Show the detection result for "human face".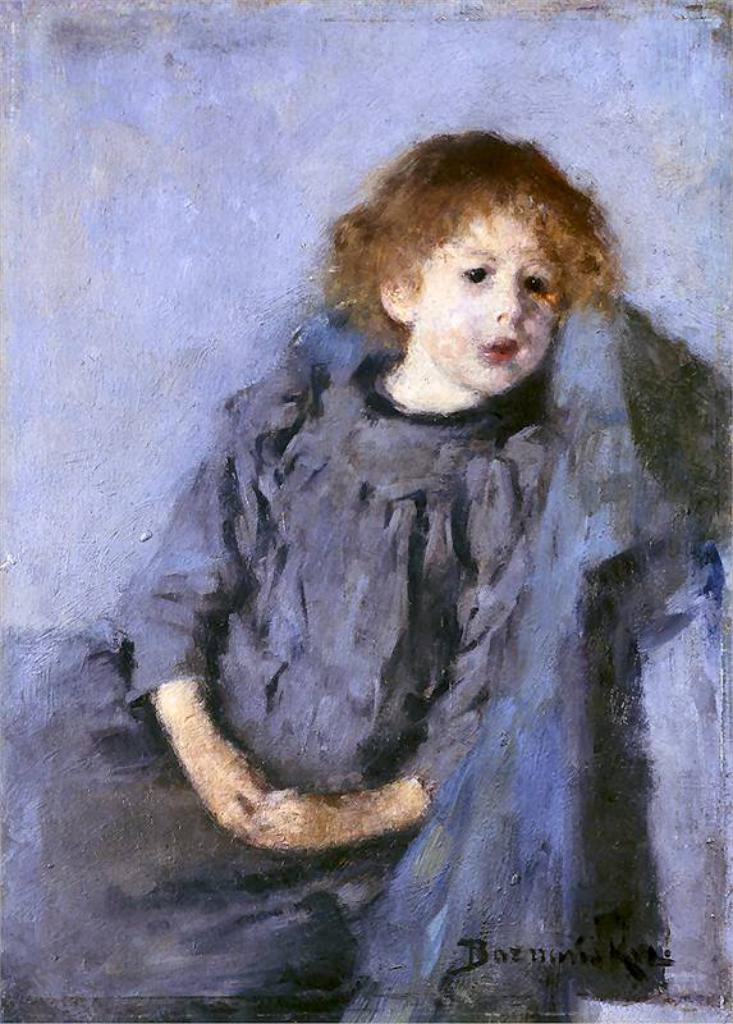
detection(398, 197, 559, 402).
